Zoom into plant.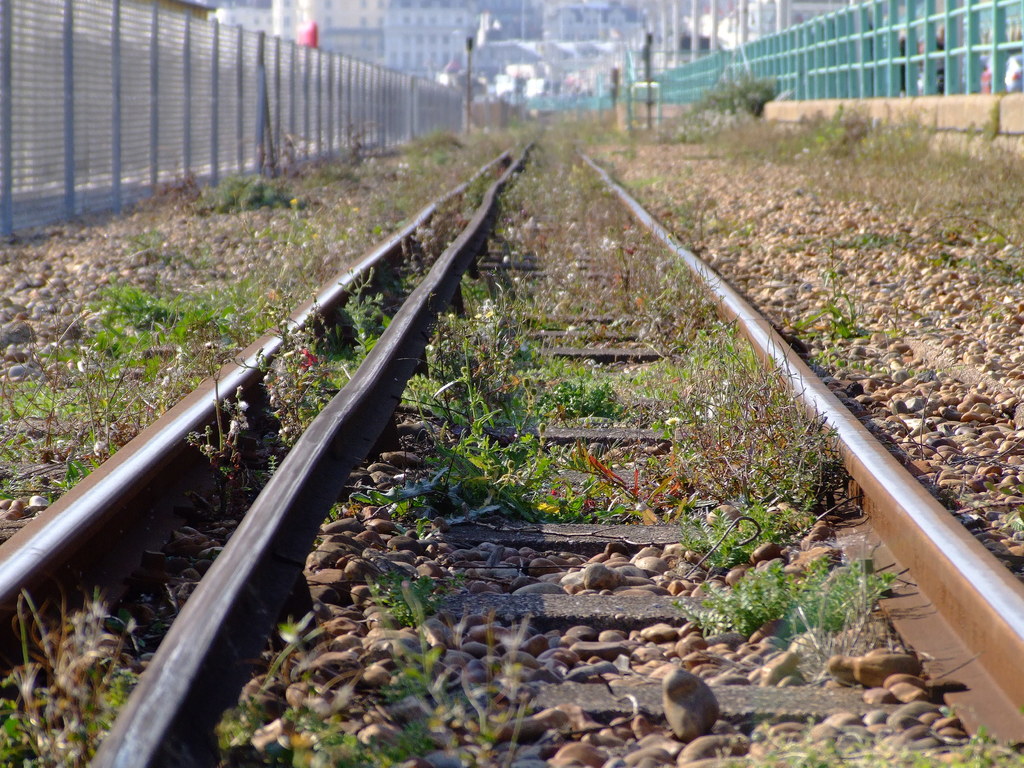
Zoom target: 490 119 703 326.
